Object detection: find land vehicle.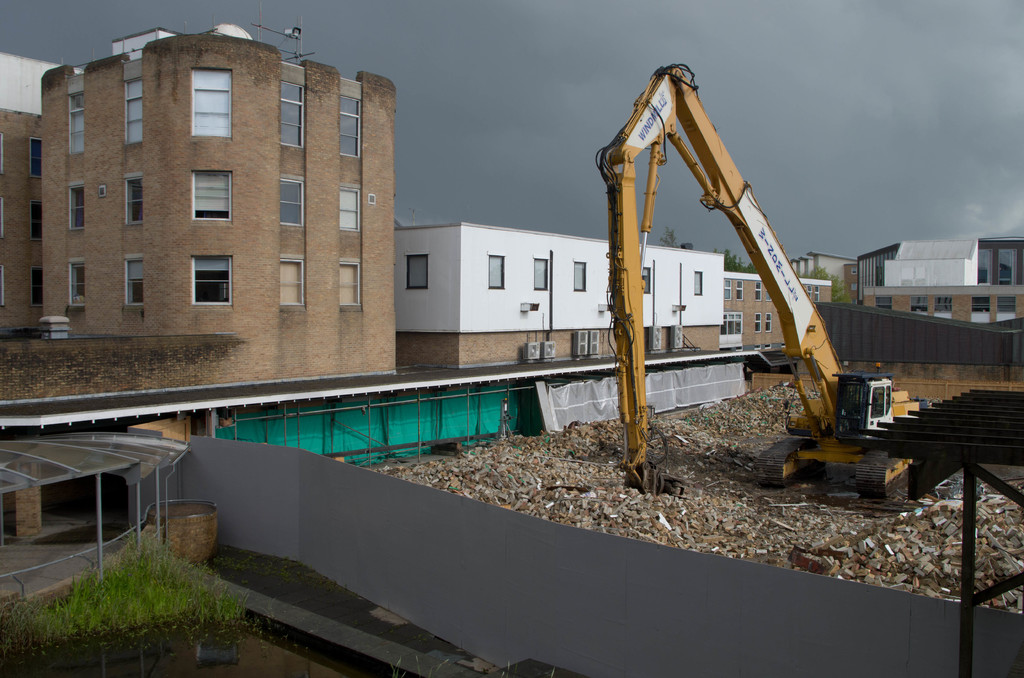
l=559, t=88, r=918, b=477.
